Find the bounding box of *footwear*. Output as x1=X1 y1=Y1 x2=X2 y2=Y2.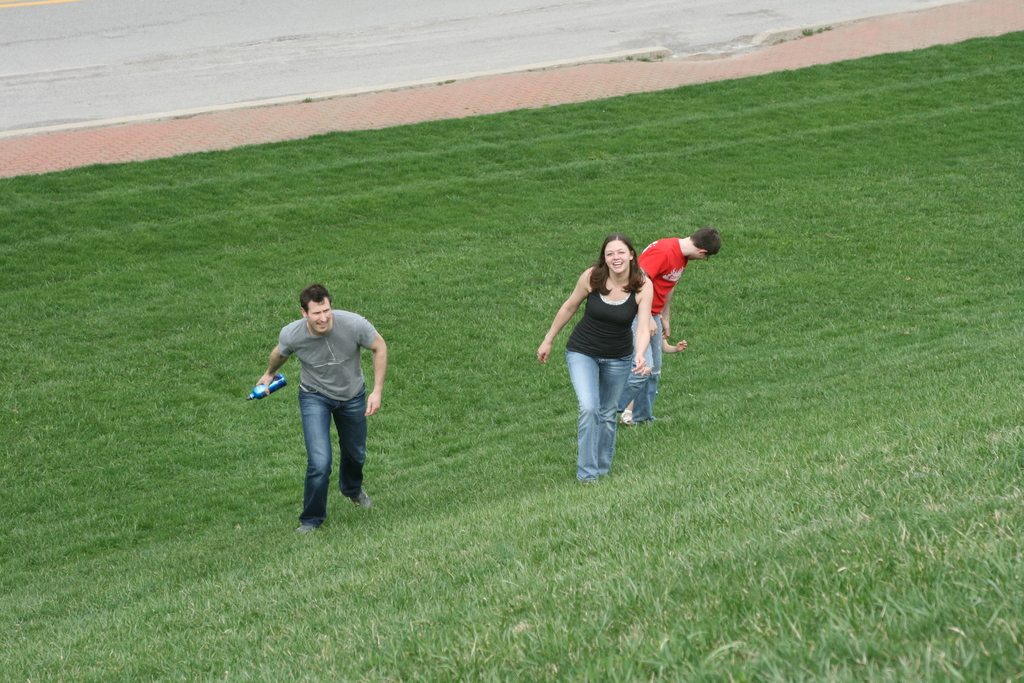
x1=291 y1=523 x2=318 y2=536.
